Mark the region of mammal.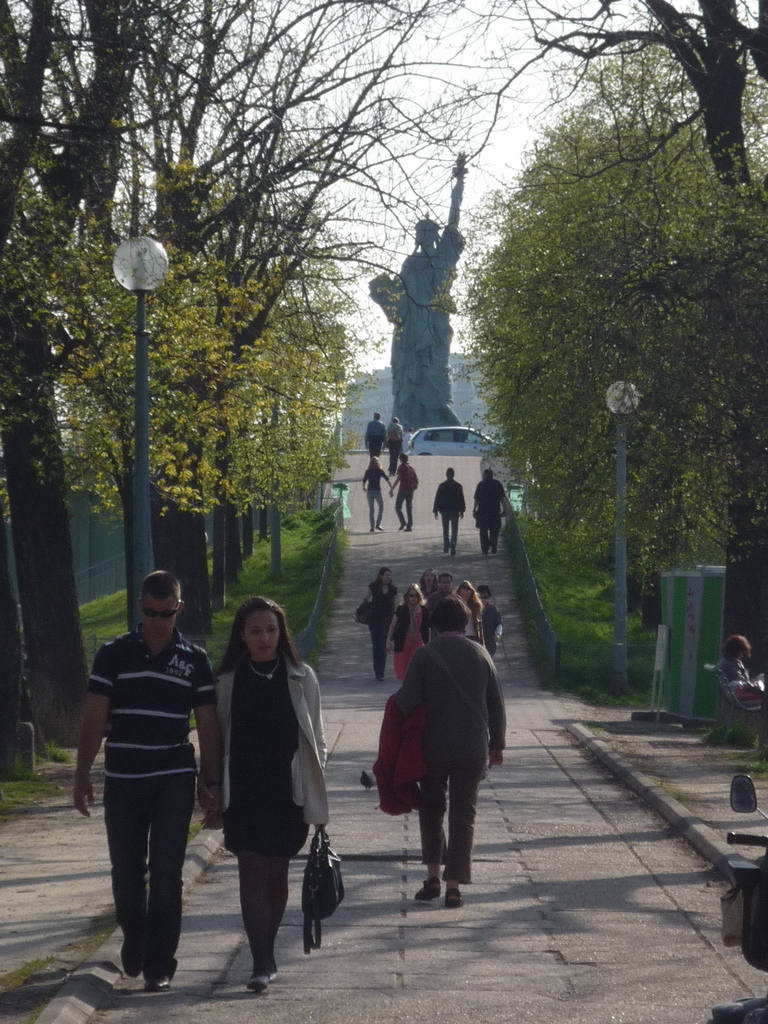
Region: rect(415, 566, 436, 600).
